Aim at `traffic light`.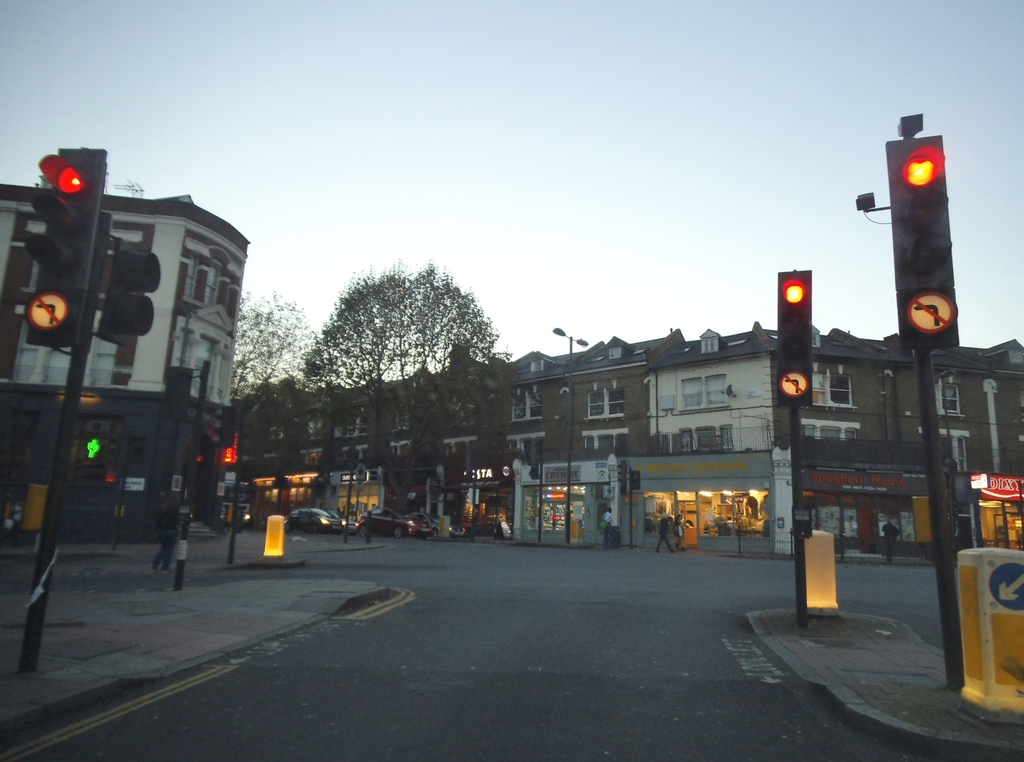
Aimed at x1=97 y1=238 x2=161 y2=346.
